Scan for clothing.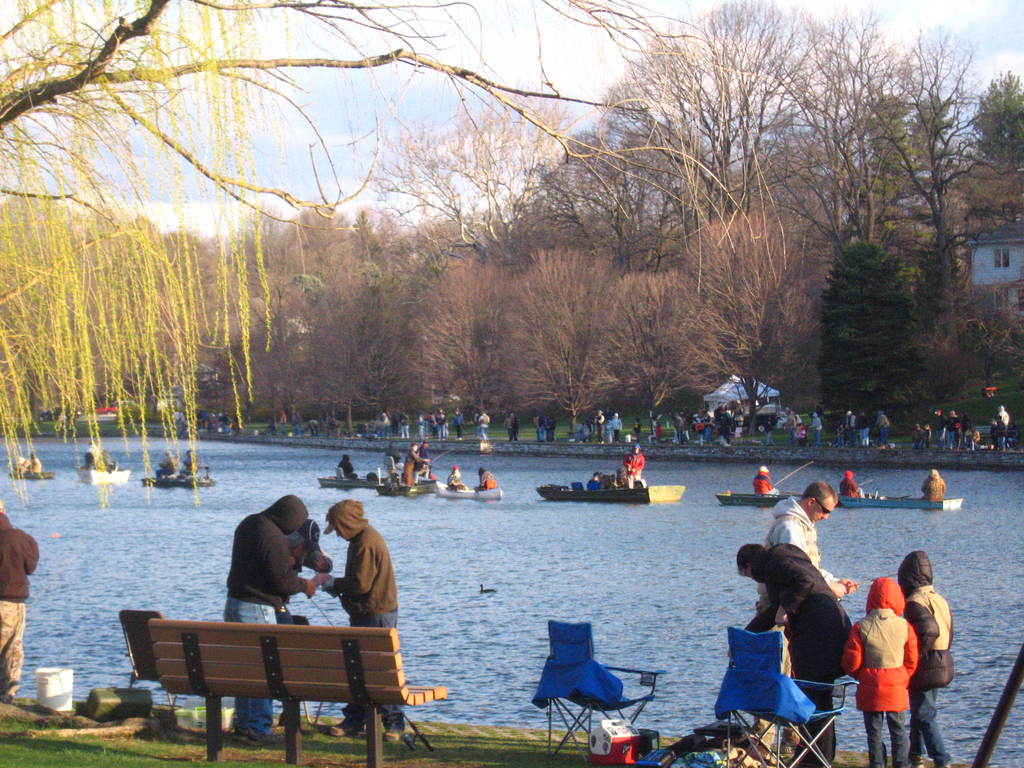
Scan result: [473, 466, 504, 488].
